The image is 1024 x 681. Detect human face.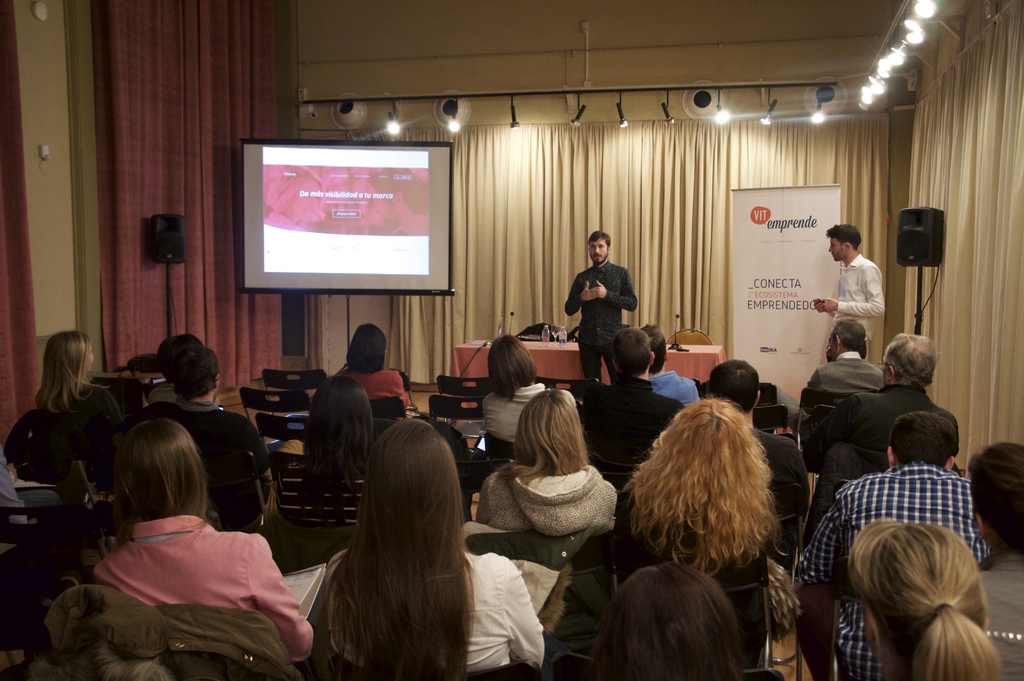
Detection: detection(590, 239, 604, 265).
